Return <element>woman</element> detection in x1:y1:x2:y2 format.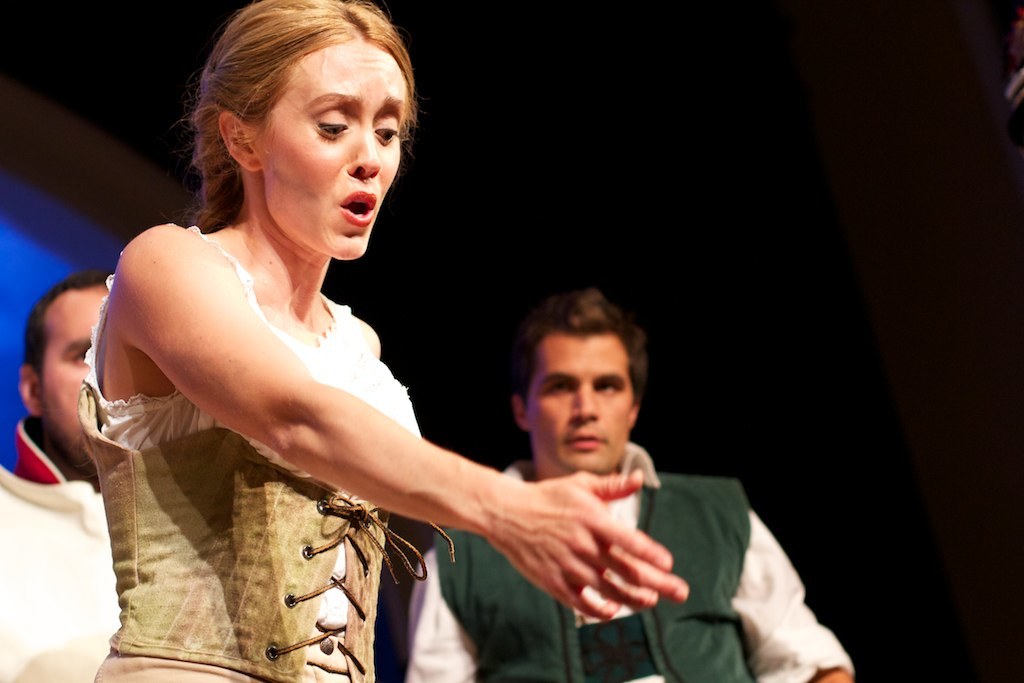
67:27:603:676.
